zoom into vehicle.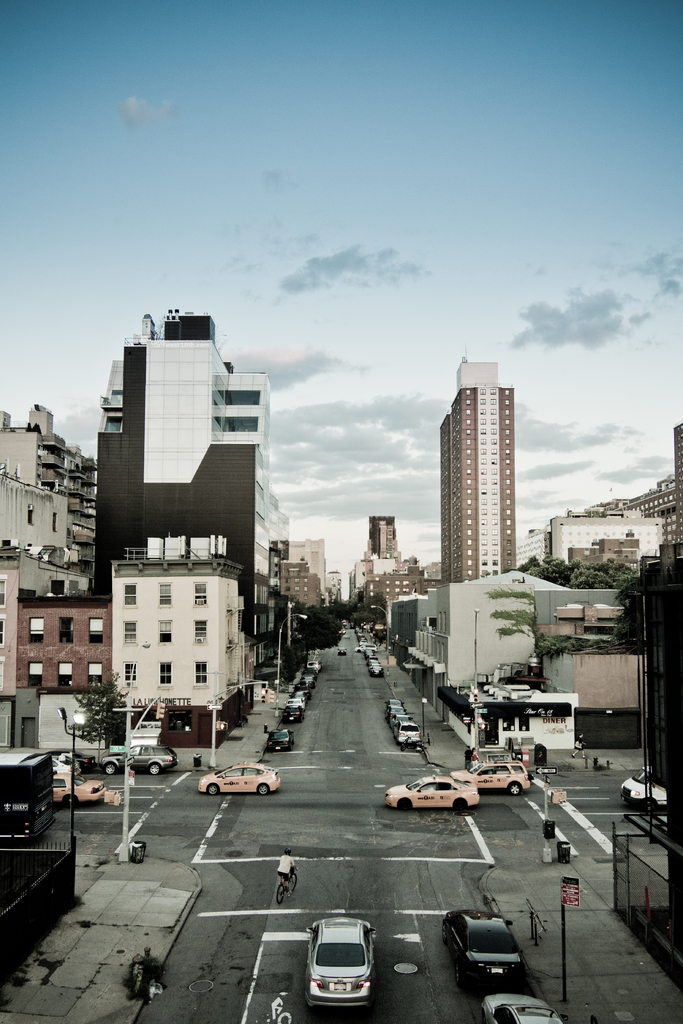
Zoom target: (446, 914, 523, 989).
